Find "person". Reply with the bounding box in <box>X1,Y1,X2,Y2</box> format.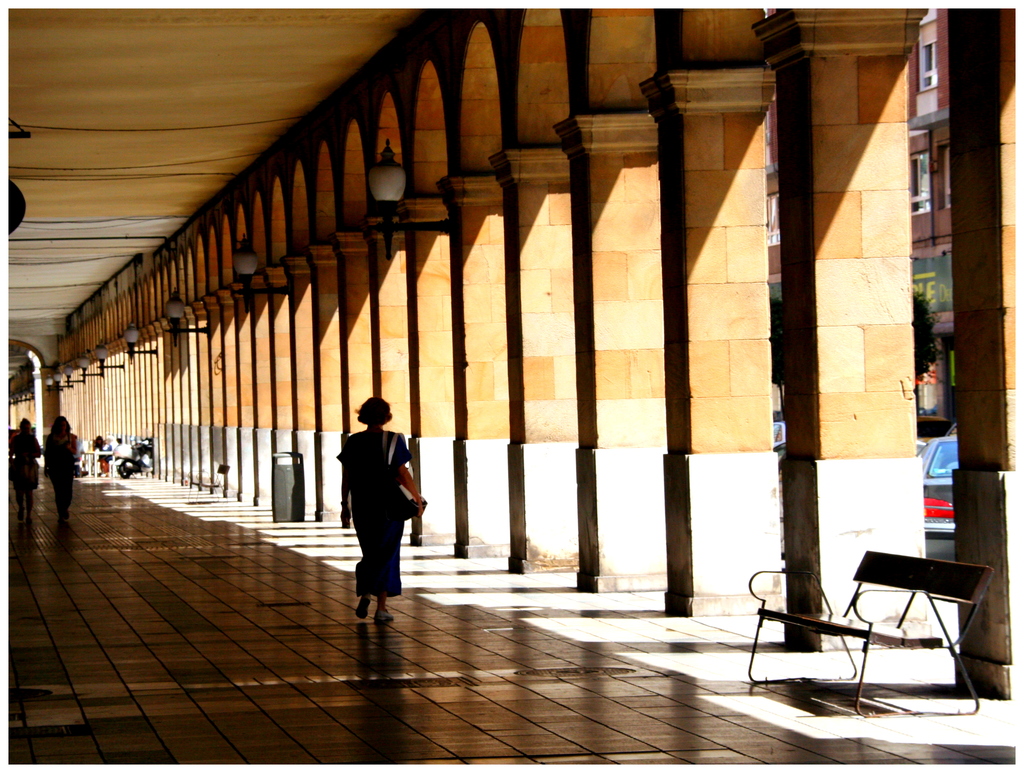
<box>337,396,424,624</box>.
